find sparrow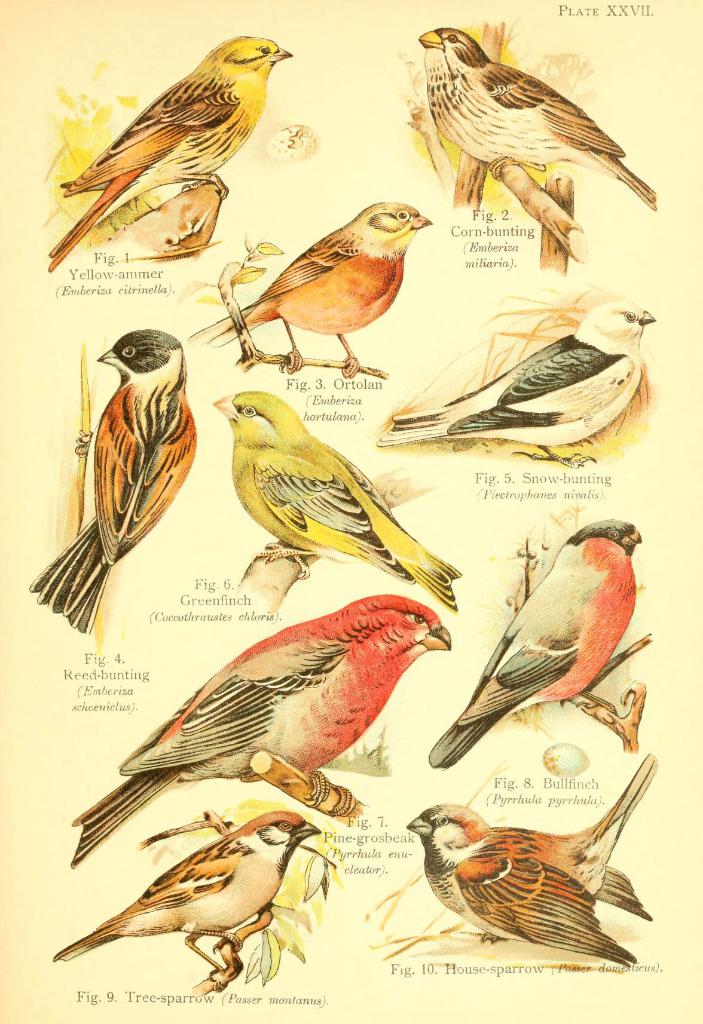
pyautogui.locateOnScreen(28, 323, 195, 638)
